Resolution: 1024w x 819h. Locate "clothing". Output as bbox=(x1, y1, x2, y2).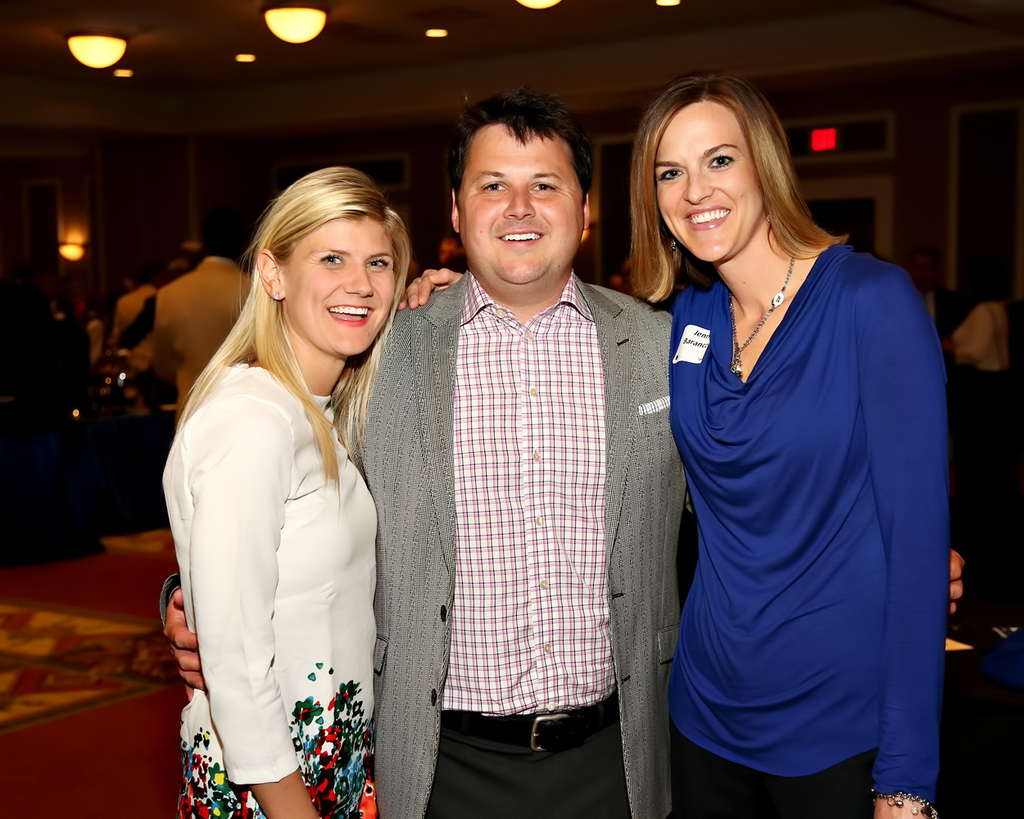
bbox=(331, 266, 693, 818).
